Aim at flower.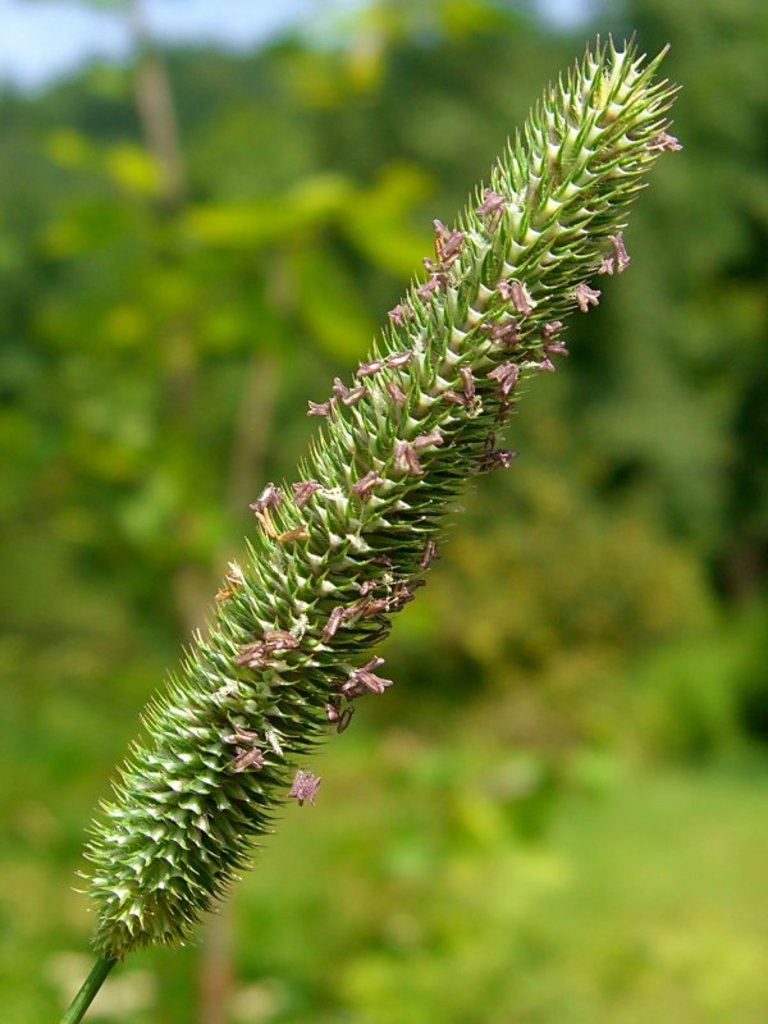
Aimed at Rect(301, 361, 392, 415).
